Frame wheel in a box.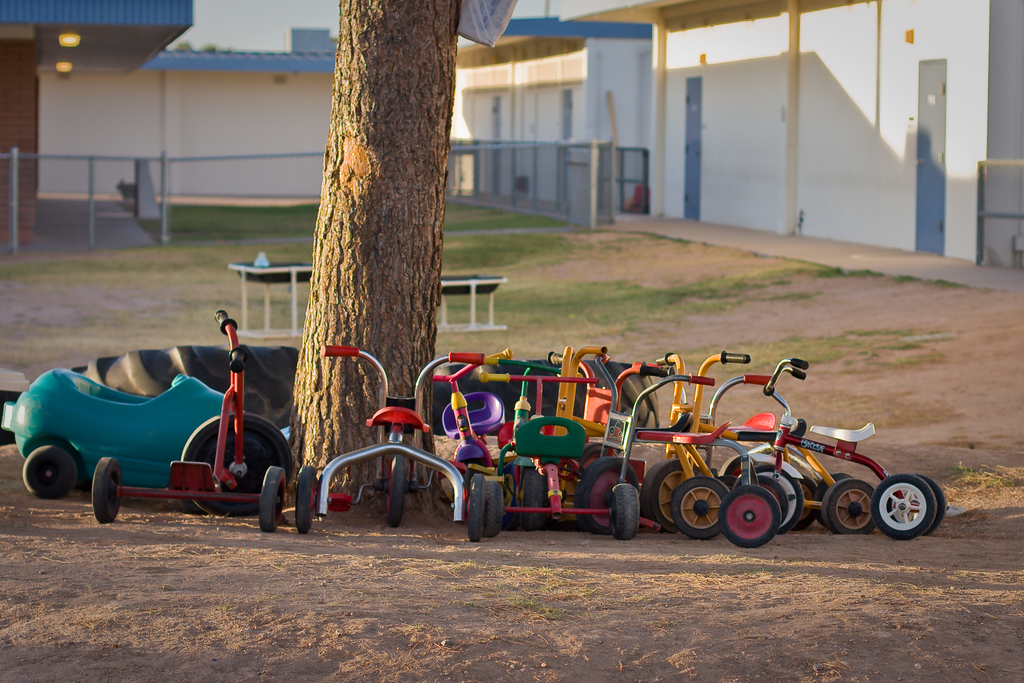
[751,465,806,534].
